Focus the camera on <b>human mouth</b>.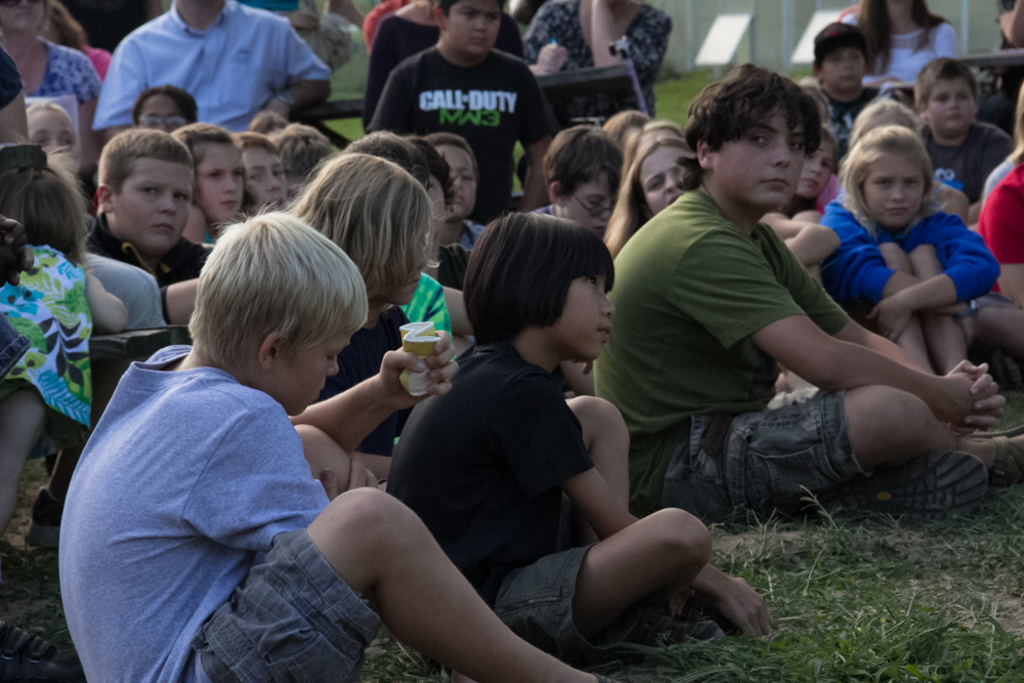
Focus region: bbox=[314, 383, 324, 395].
